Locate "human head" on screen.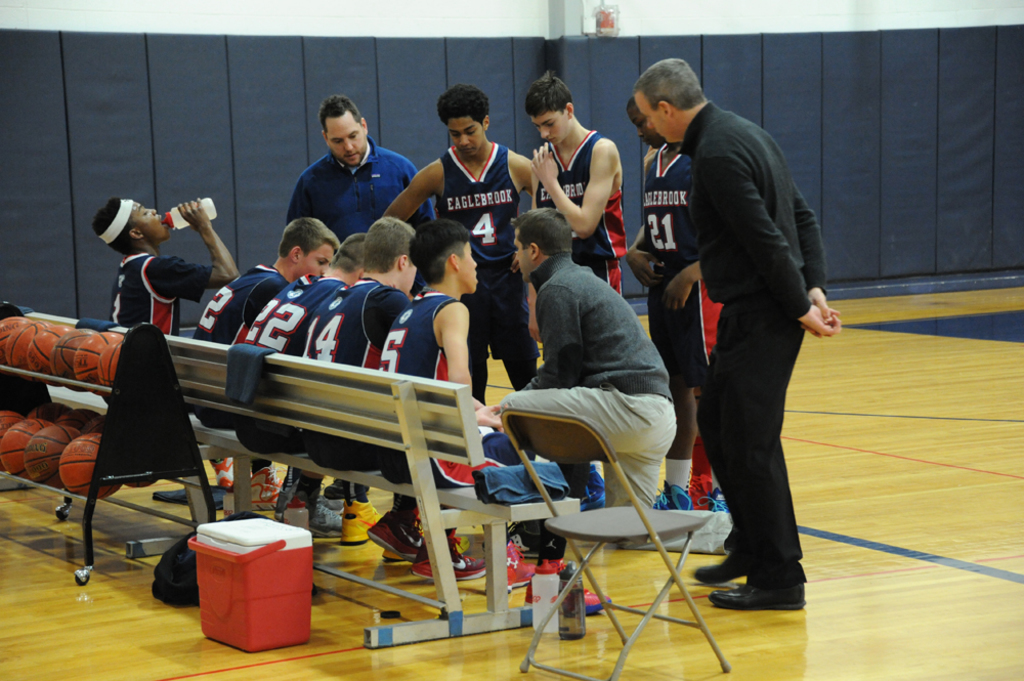
On screen at left=514, top=203, right=574, bottom=284.
